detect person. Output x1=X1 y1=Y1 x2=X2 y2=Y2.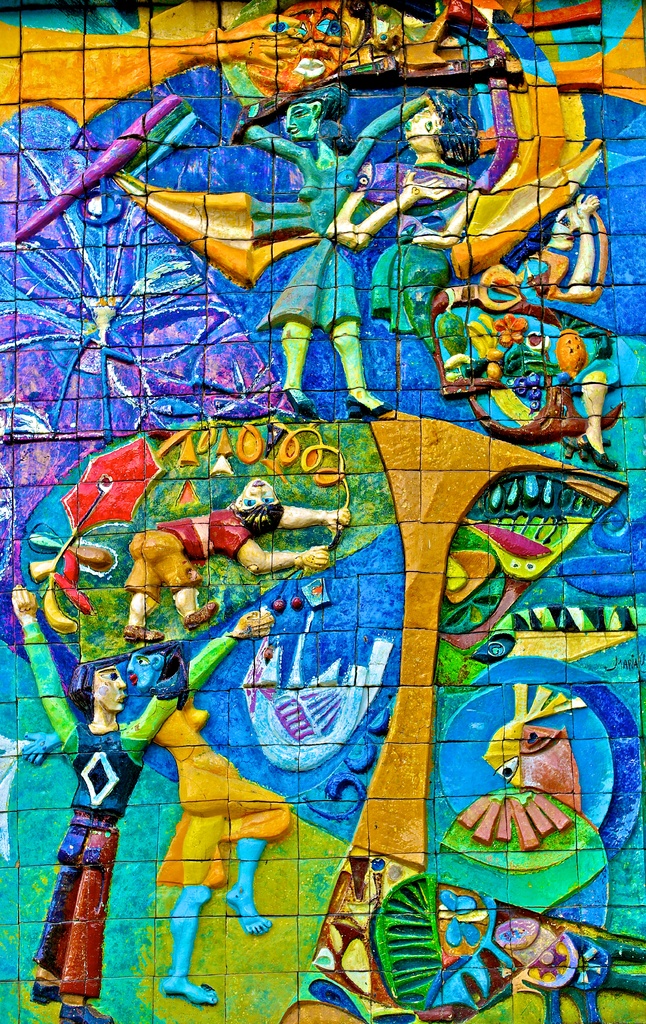
x1=236 y1=90 x2=430 y2=421.
